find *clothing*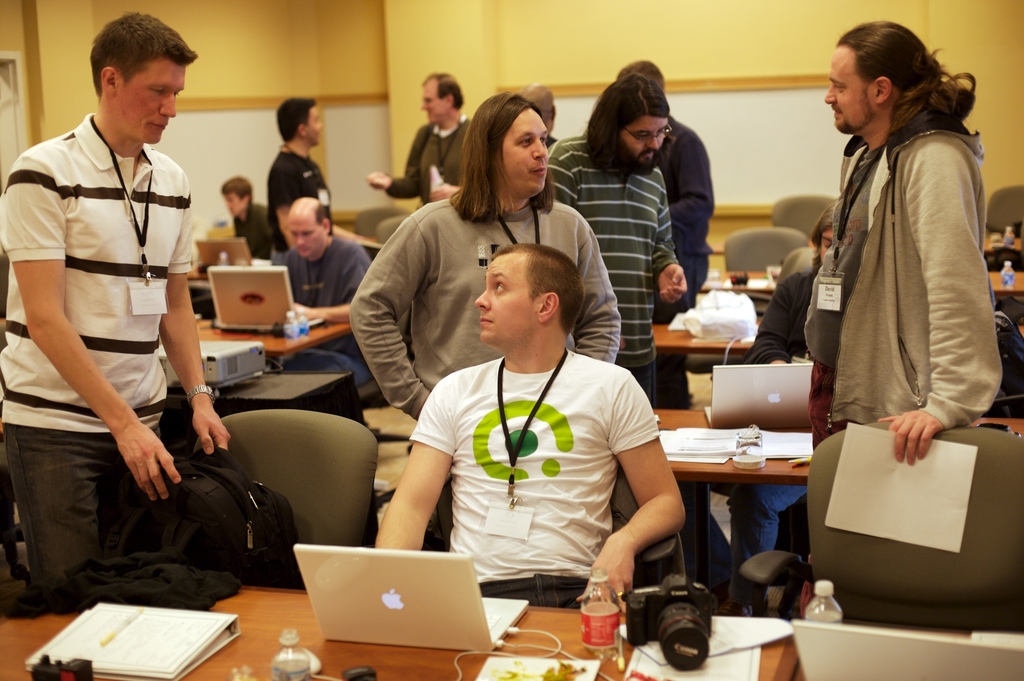
crop(270, 139, 334, 272)
